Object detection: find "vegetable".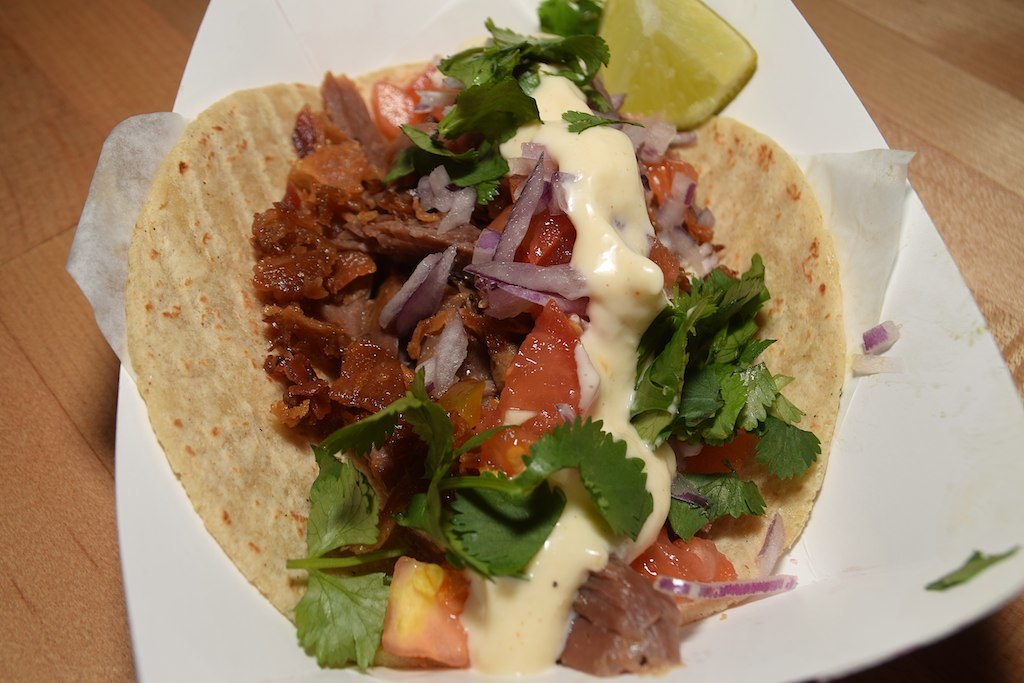
pyautogui.locateOnScreen(480, 211, 571, 260).
